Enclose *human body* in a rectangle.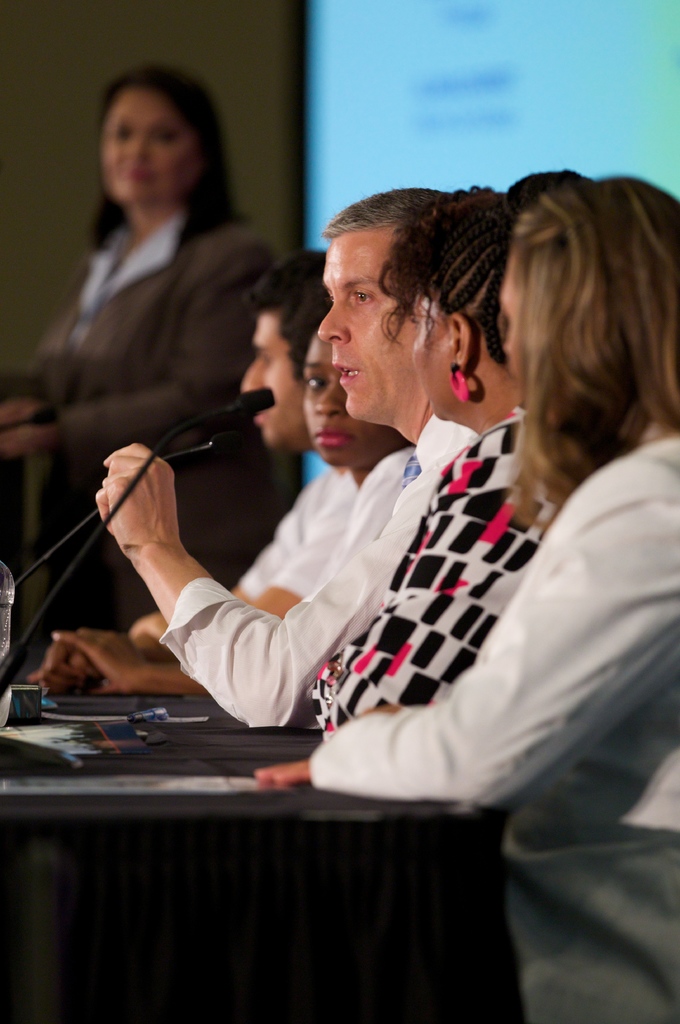
(130, 460, 344, 636).
